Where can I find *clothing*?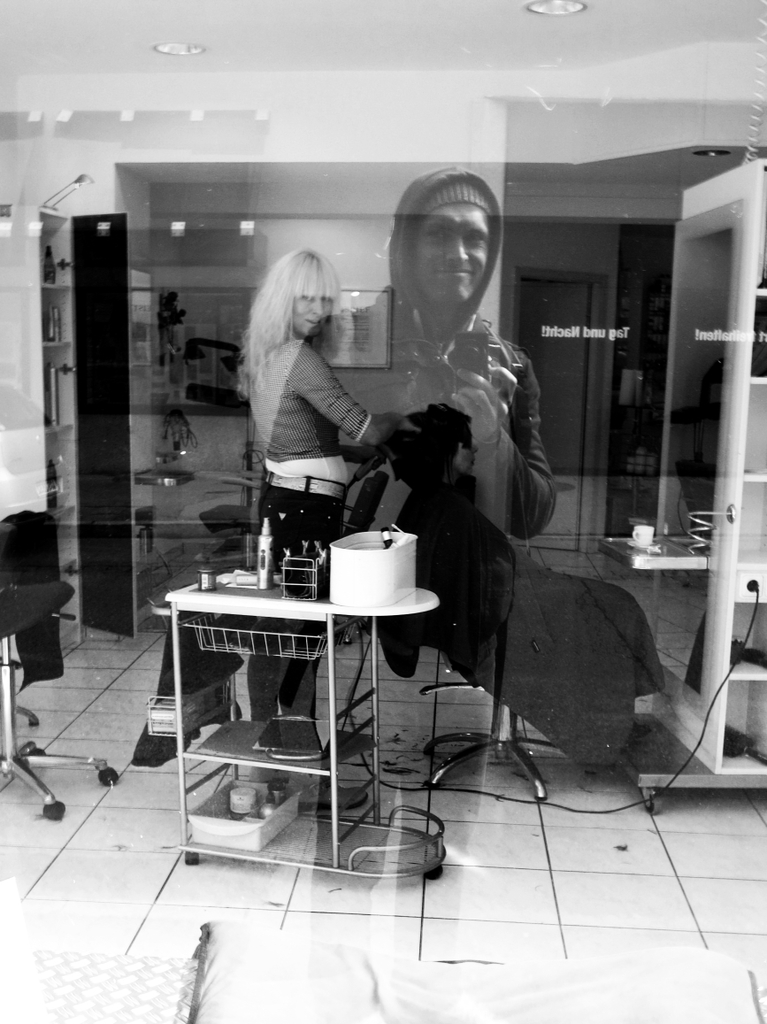
You can find it at [left=266, top=167, right=561, bottom=547].
